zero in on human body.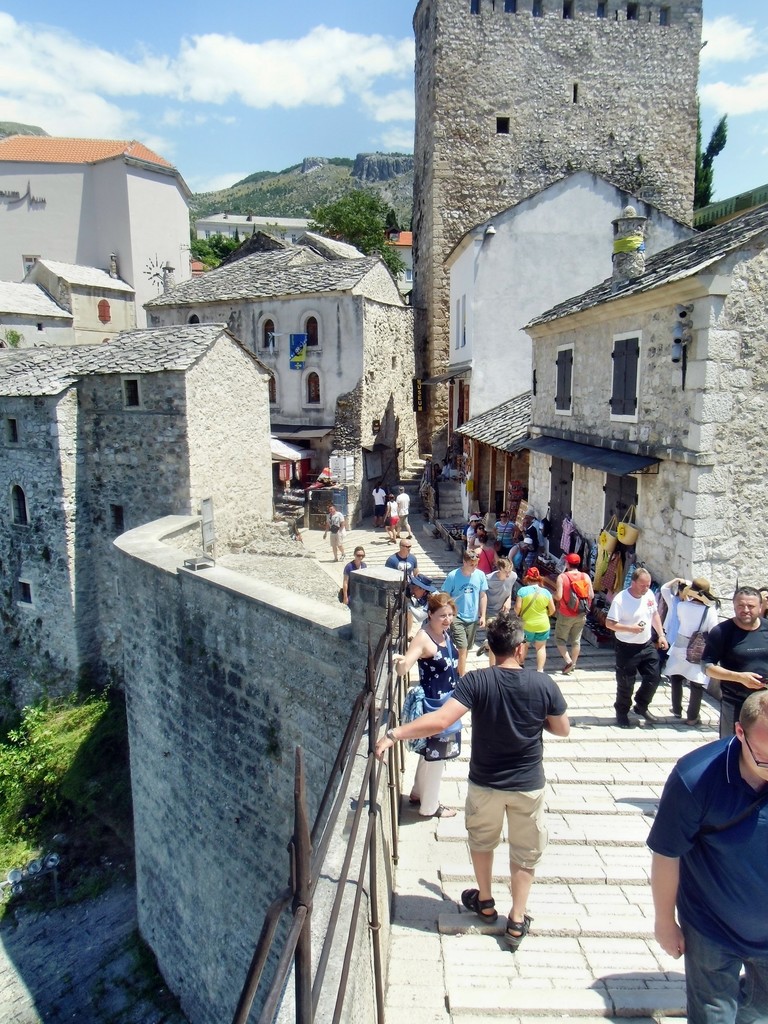
Zeroed in: l=551, t=555, r=593, b=671.
